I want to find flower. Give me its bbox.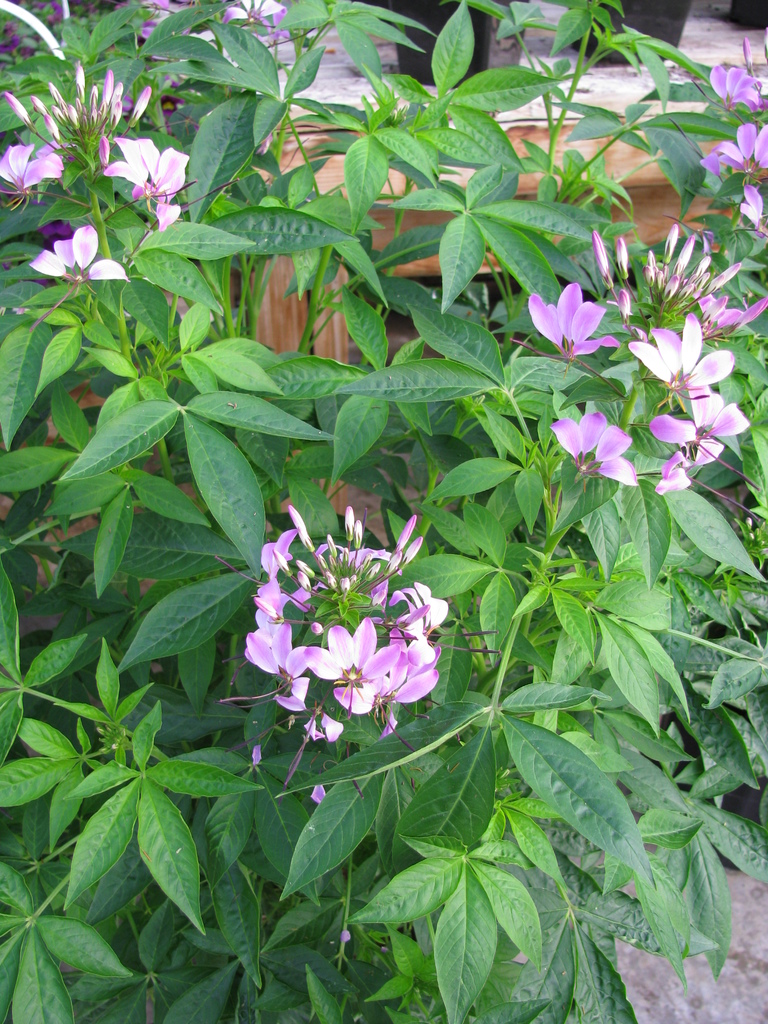
[714,63,761,104].
